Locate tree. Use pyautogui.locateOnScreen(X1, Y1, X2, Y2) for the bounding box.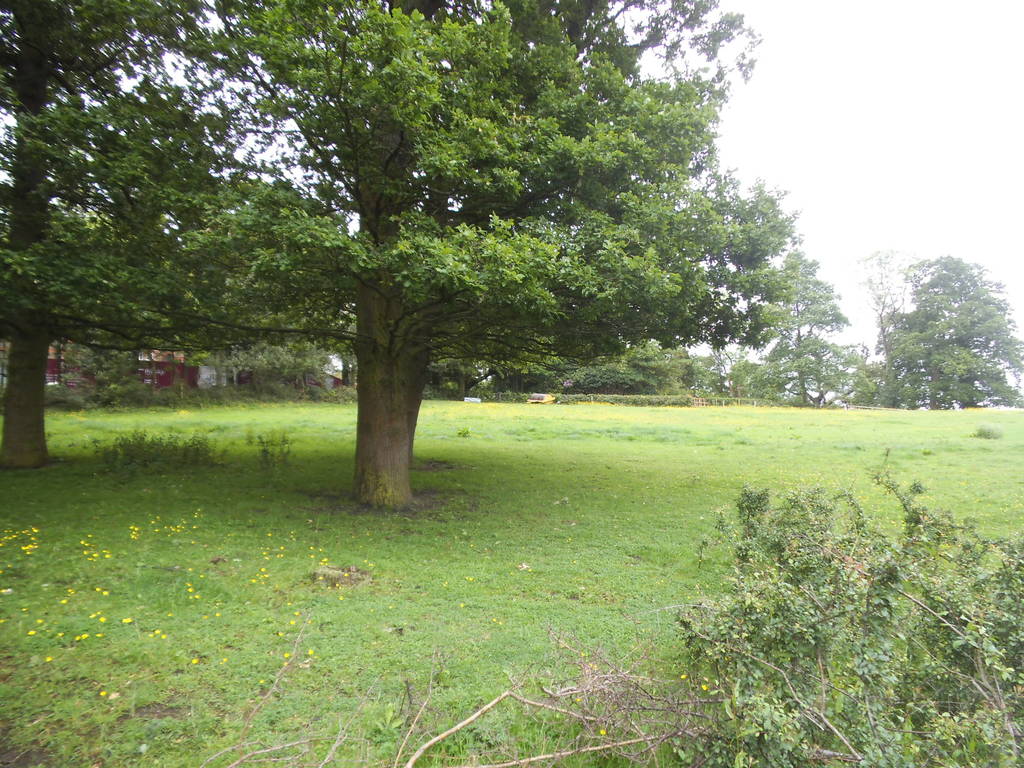
pyautogui.locateOnScreen(0, 0, 196, 464).
